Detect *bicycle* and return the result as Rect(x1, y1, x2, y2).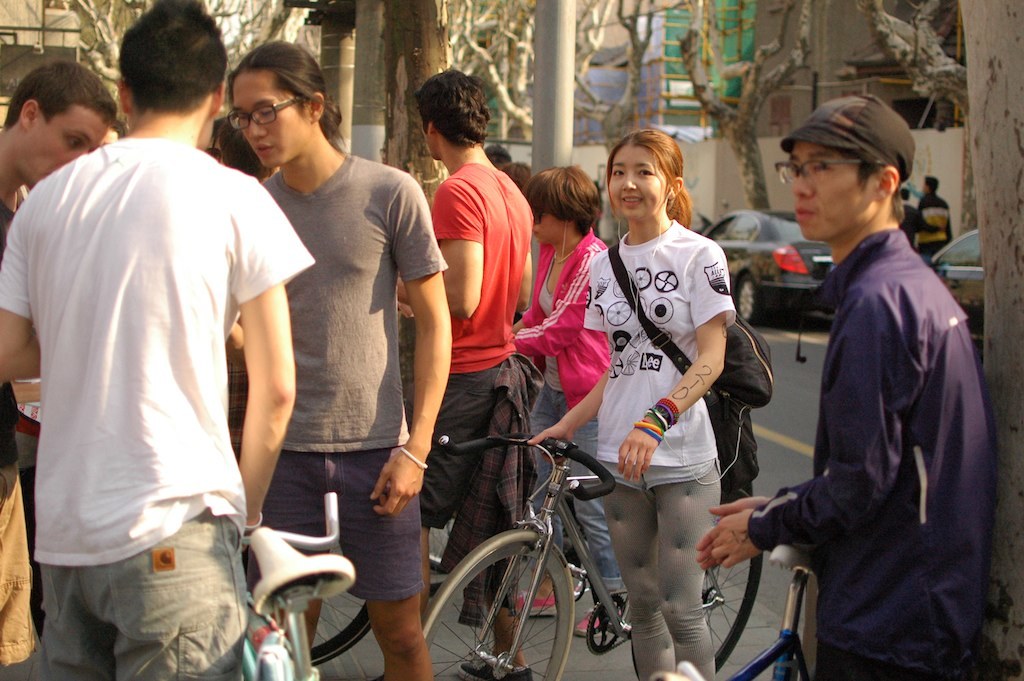
Rect(238, 489, 355, 680).
